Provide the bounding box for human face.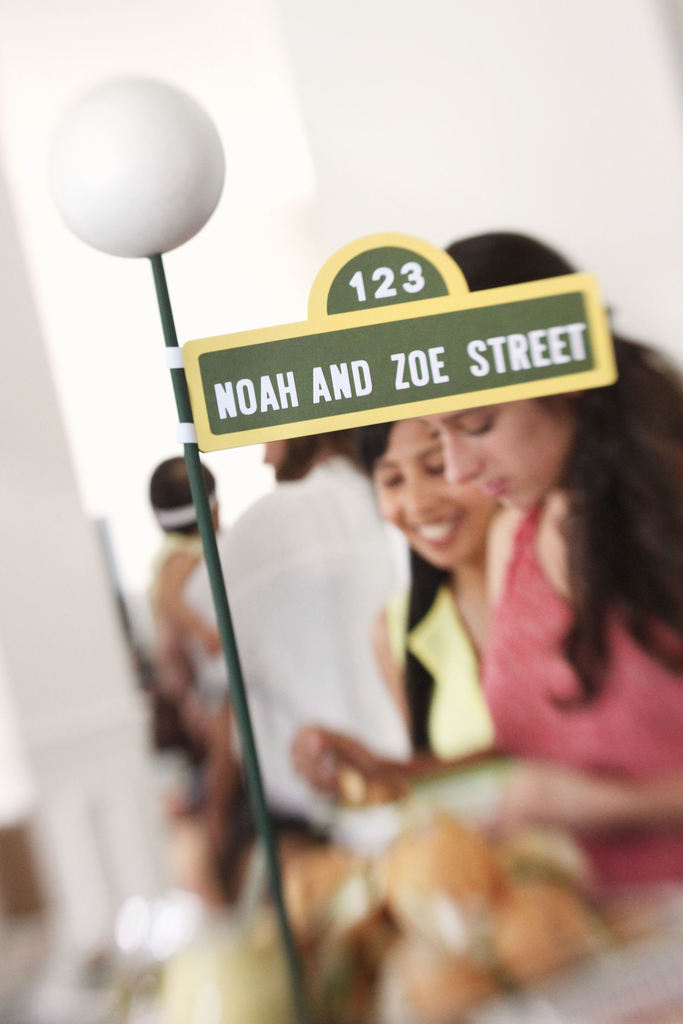
<region>441, 399, 558, 508</region>.
